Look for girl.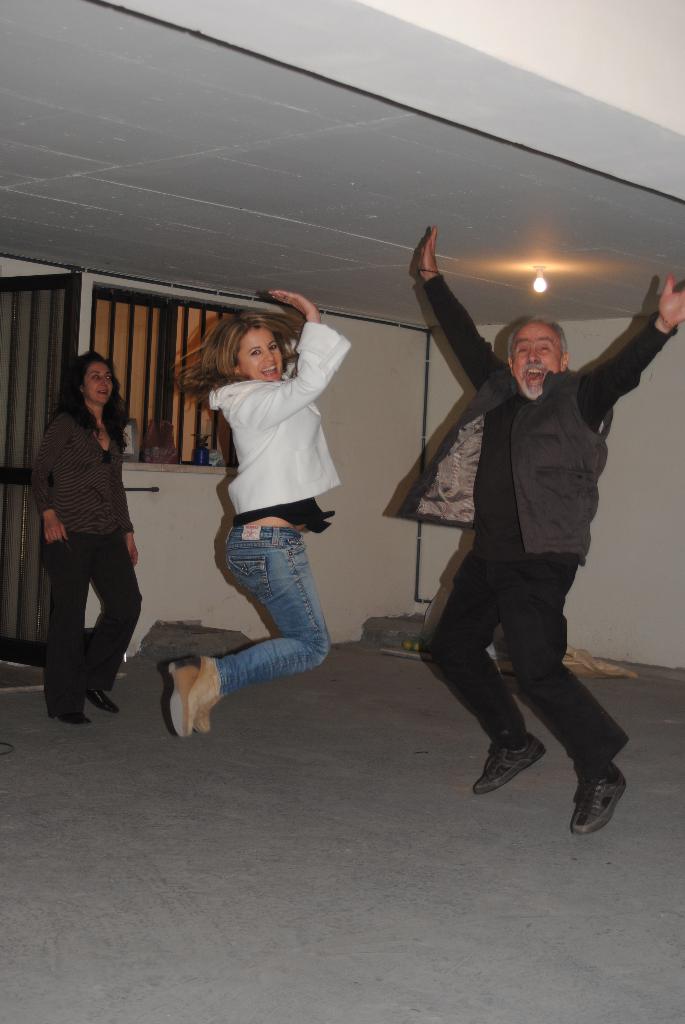
Found: bbox=[172, 290, 356, 738].
